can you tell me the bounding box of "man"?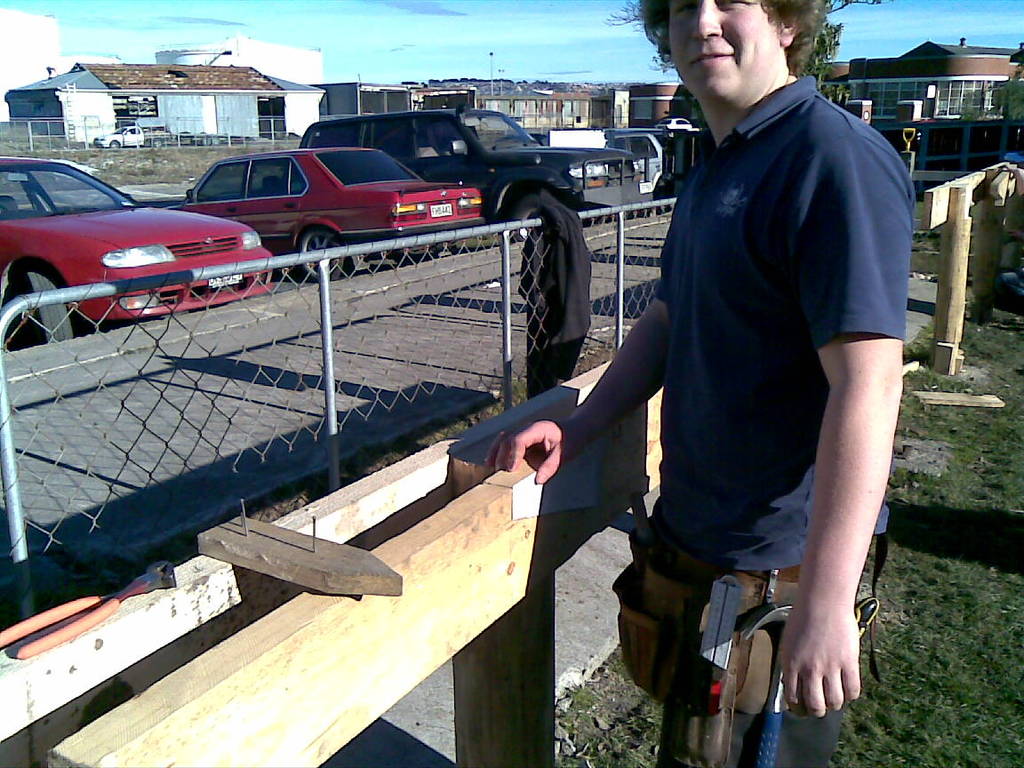
<bbox>579, 0, 902, 767</bbox>.
